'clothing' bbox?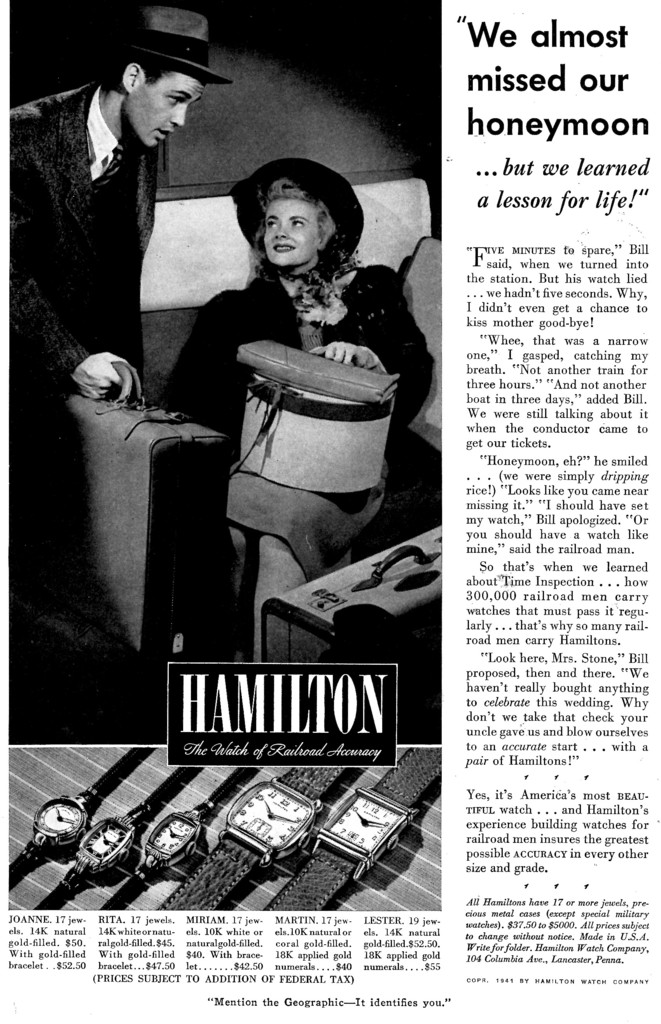
(x1=8, y1=81, x2=156, y2=397)
